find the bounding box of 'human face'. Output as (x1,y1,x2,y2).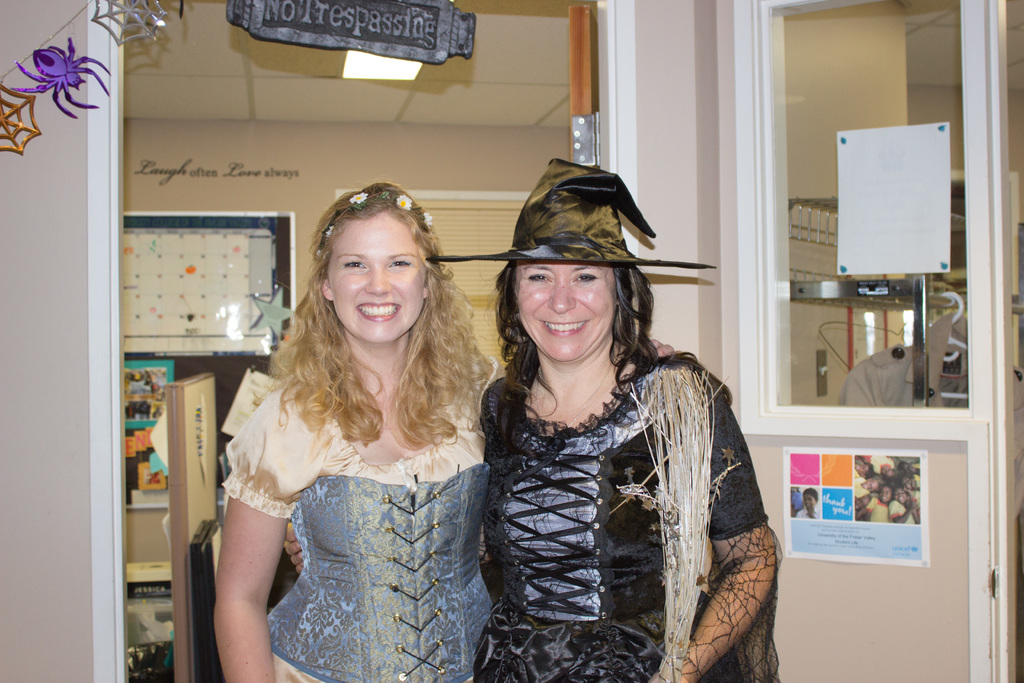
(335,225,424,335).
